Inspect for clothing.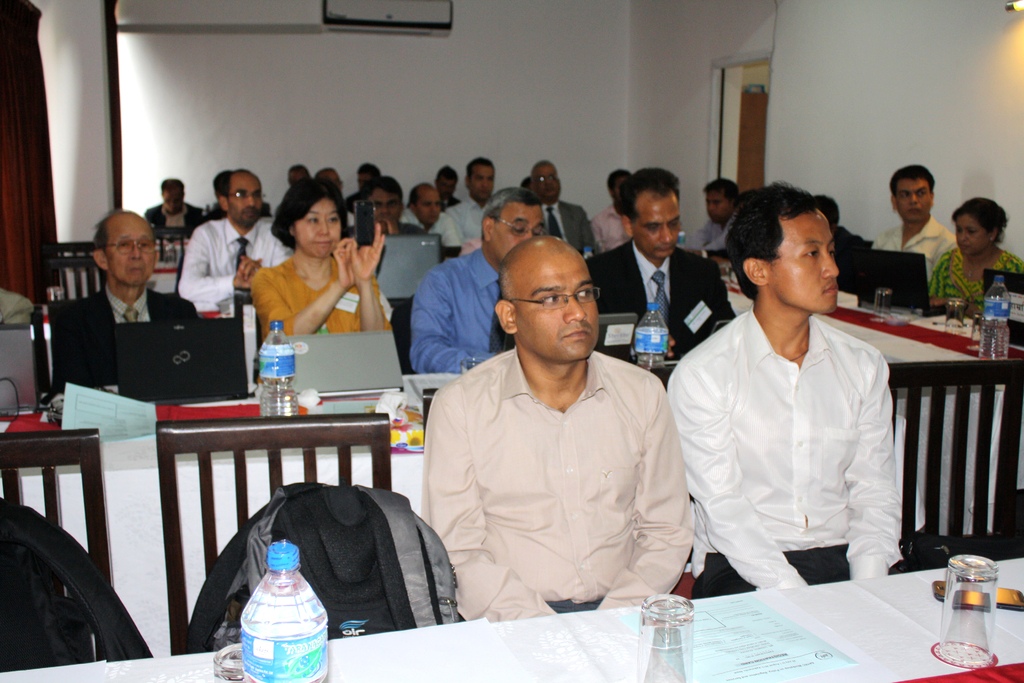
Inspection: rect(695, 216, 741, 254).
